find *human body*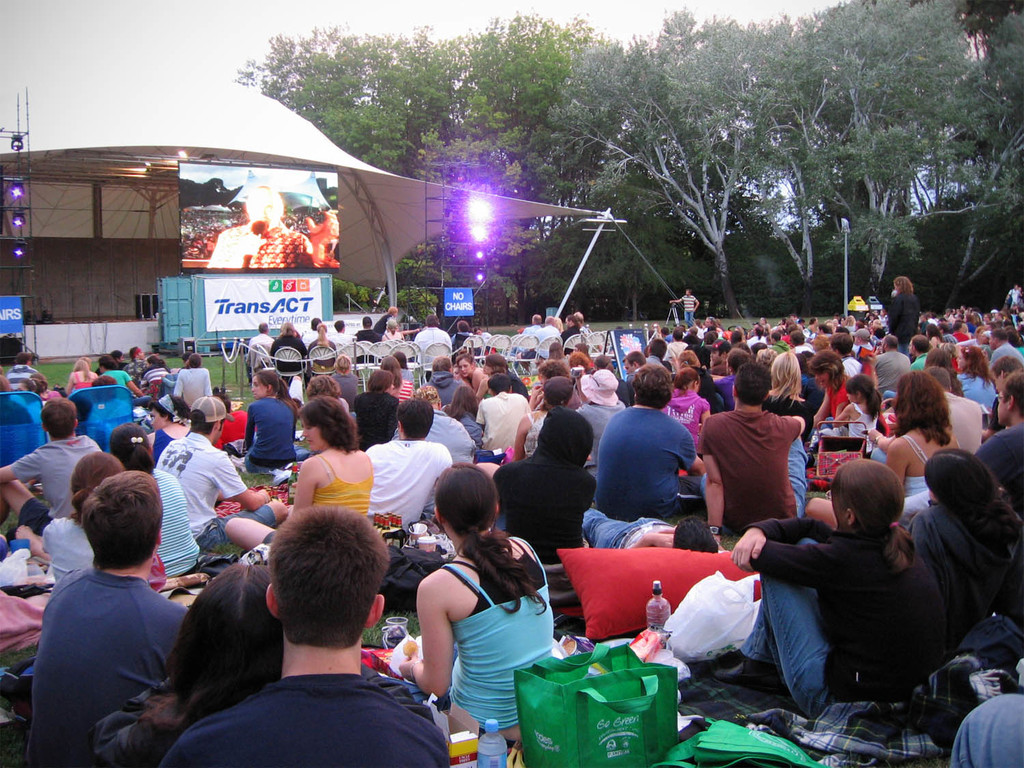
bbox=[0, 386, 108, 522]
